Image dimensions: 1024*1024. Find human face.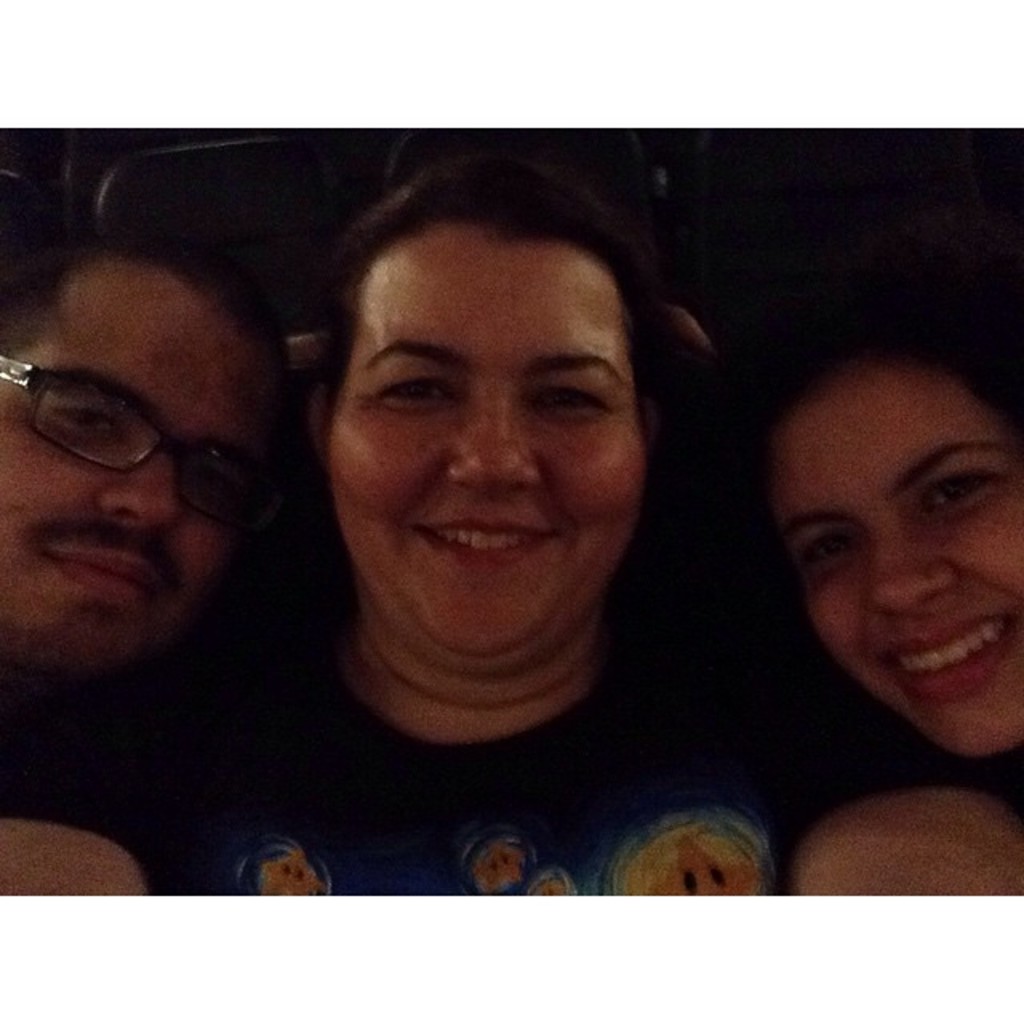
locate(0, 270, 274, 675).
